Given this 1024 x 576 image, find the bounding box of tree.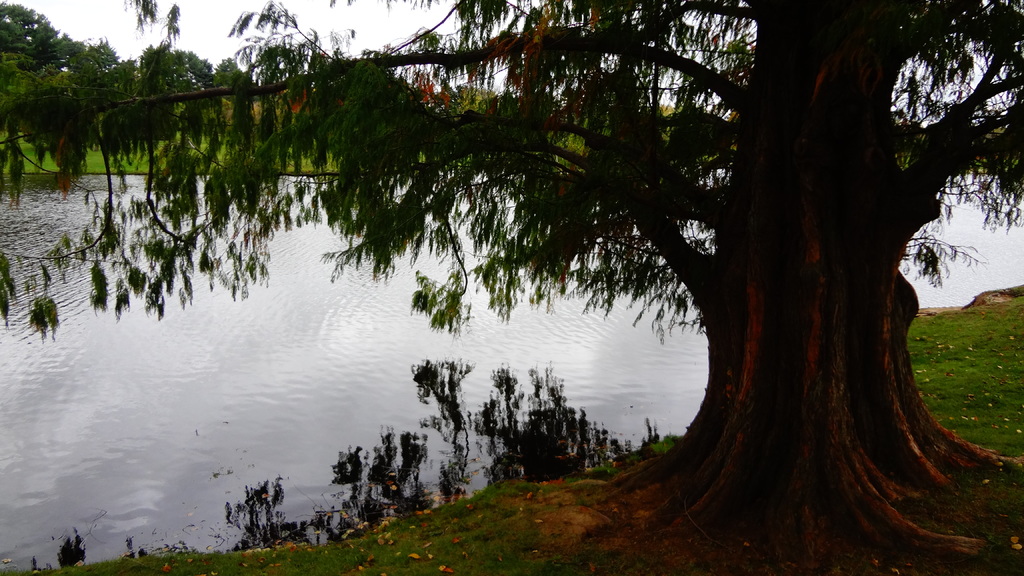
left=3, top=89, right=129, bottom=184.
